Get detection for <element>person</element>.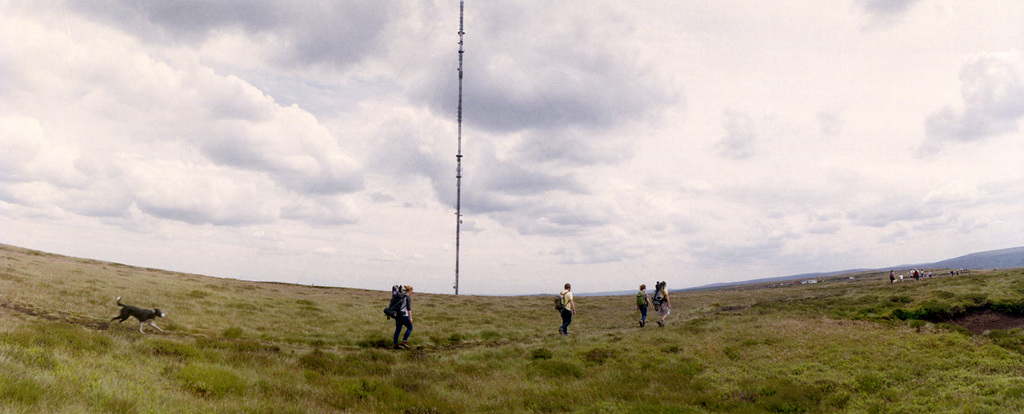
Detection: [x1=557, y1=283, x2=580, y2=335].
